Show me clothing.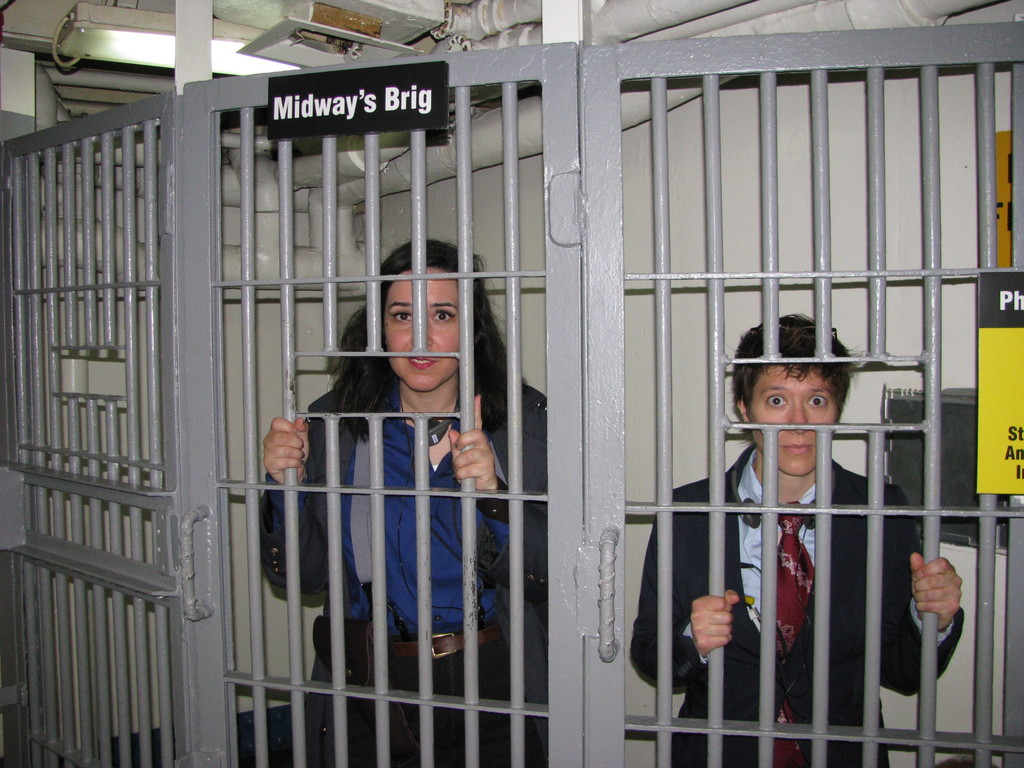
clothing is here: rect(628, 440, 966, 767).
